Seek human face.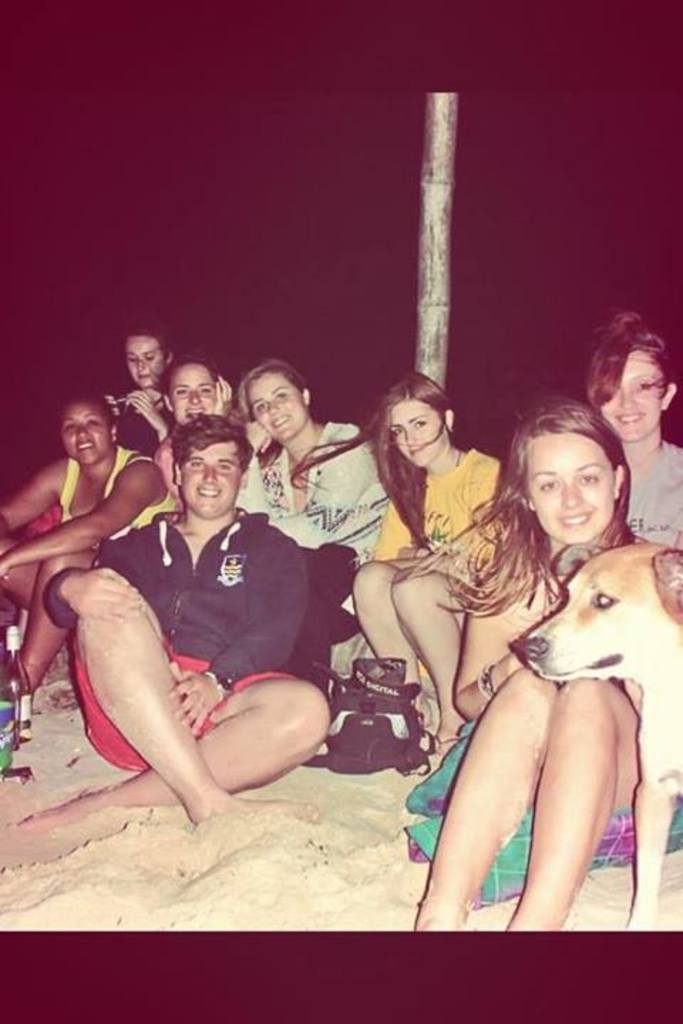
524/431/610/535.
